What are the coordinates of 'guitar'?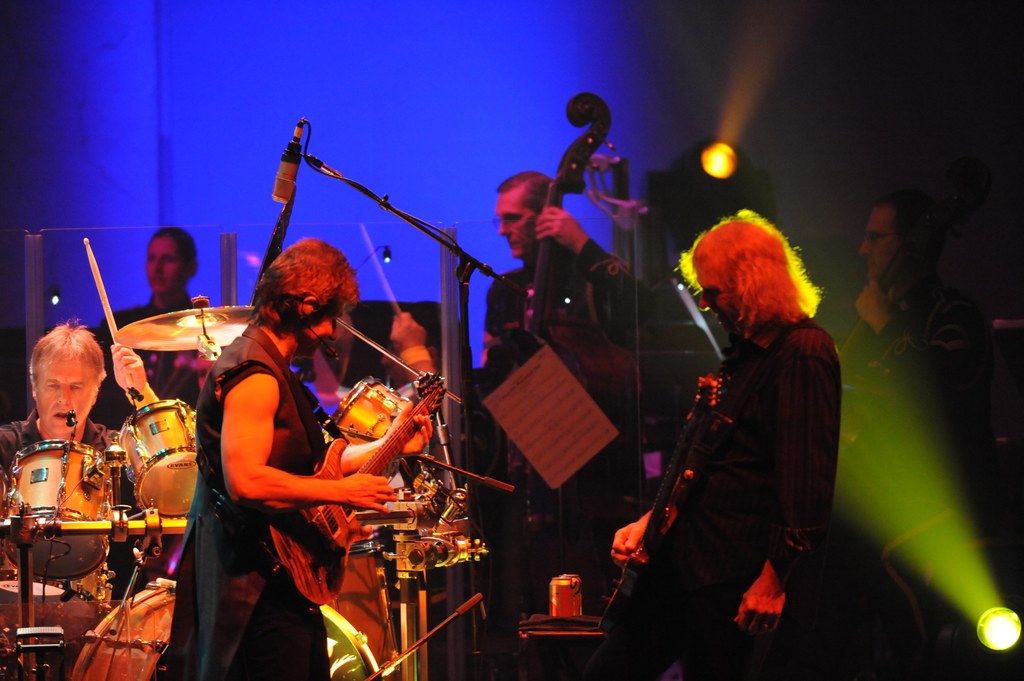
496, 366, 738, 680.
